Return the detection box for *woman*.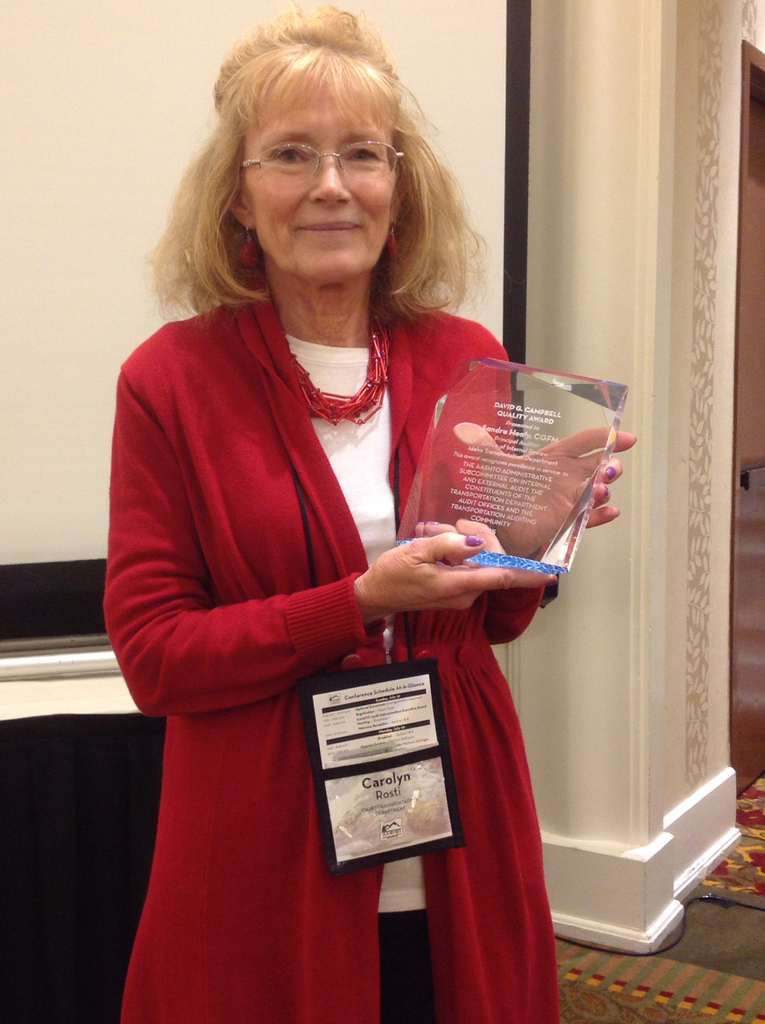
98, 59, 609, 1023.
